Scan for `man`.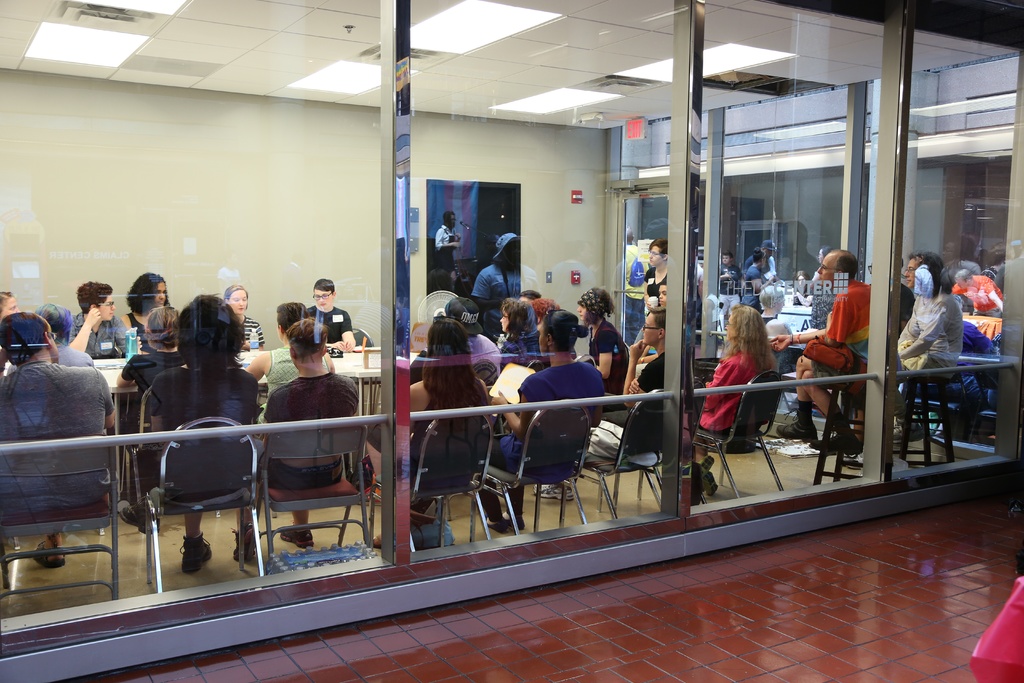
Scan result: bbox(0, 315, 118, 566).
